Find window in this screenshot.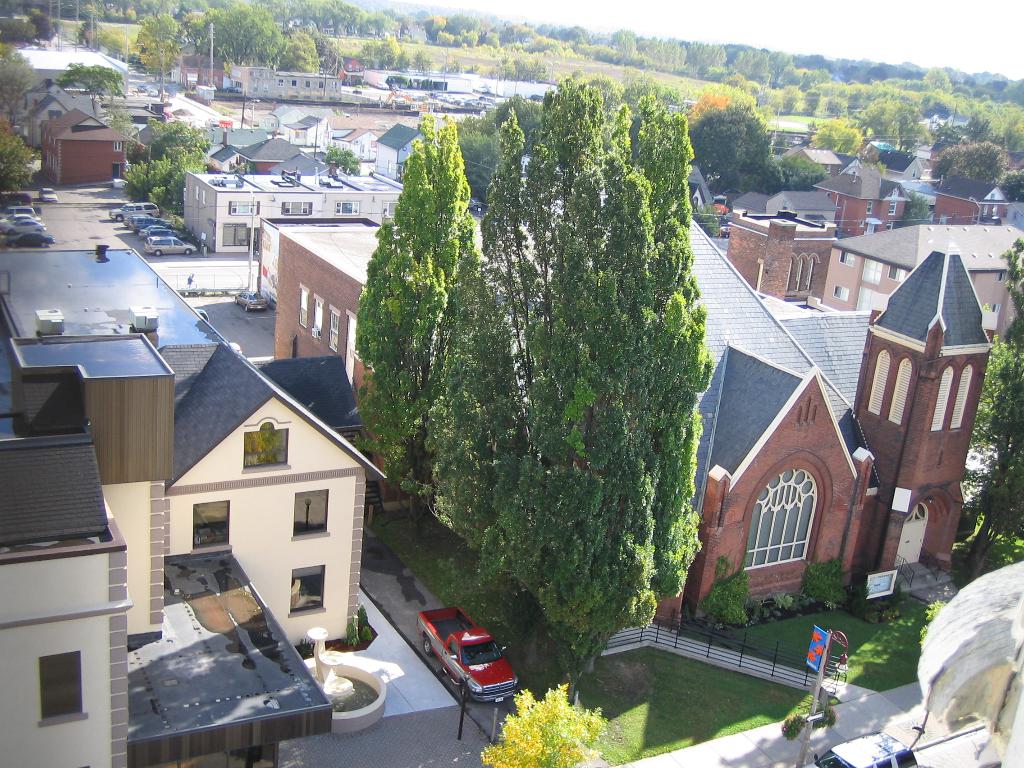
The bounding box for window is [x1=994, y1=301, x2=1000, y2=314].
